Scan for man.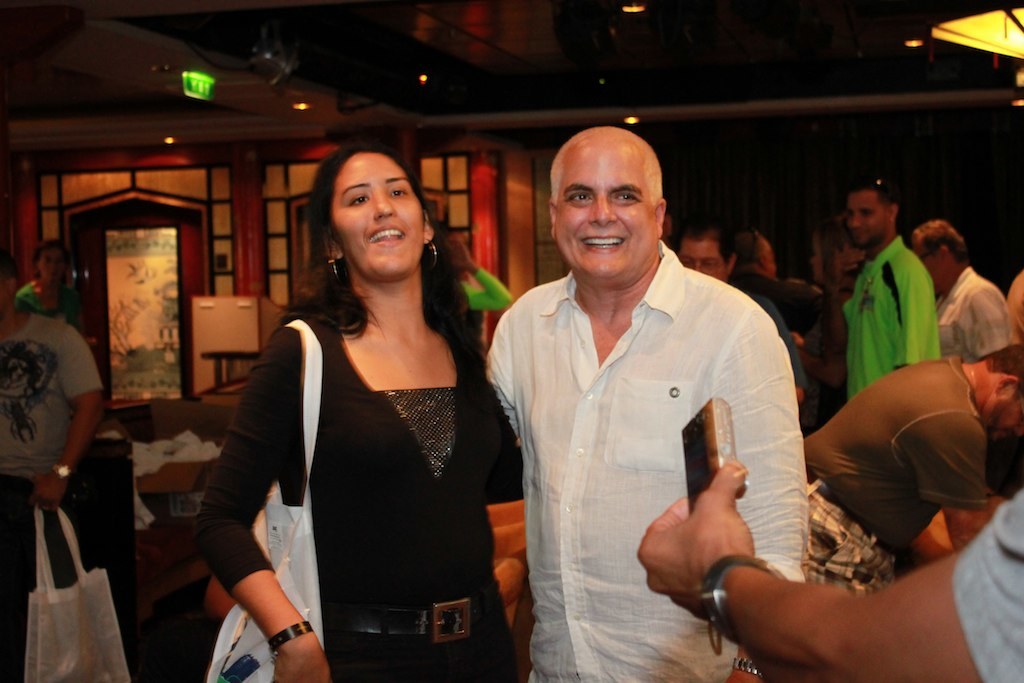
Scan result: {"x1": 483, "y1": 127, "x2": 836, "y2": 675}.
